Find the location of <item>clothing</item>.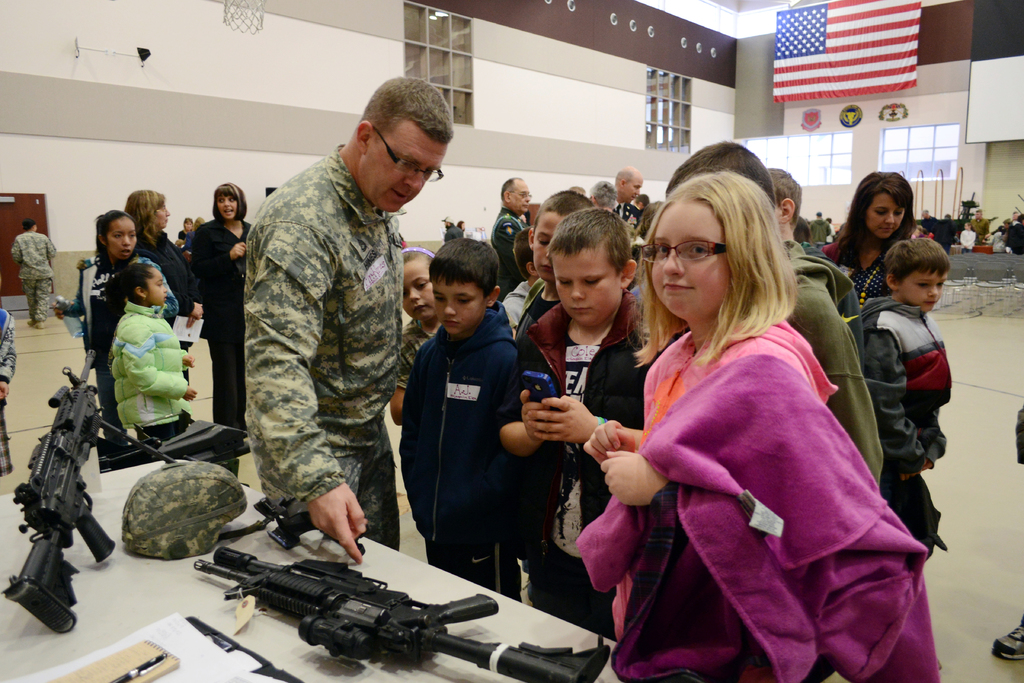
Location: bbox(616, 247, 935, 670).
